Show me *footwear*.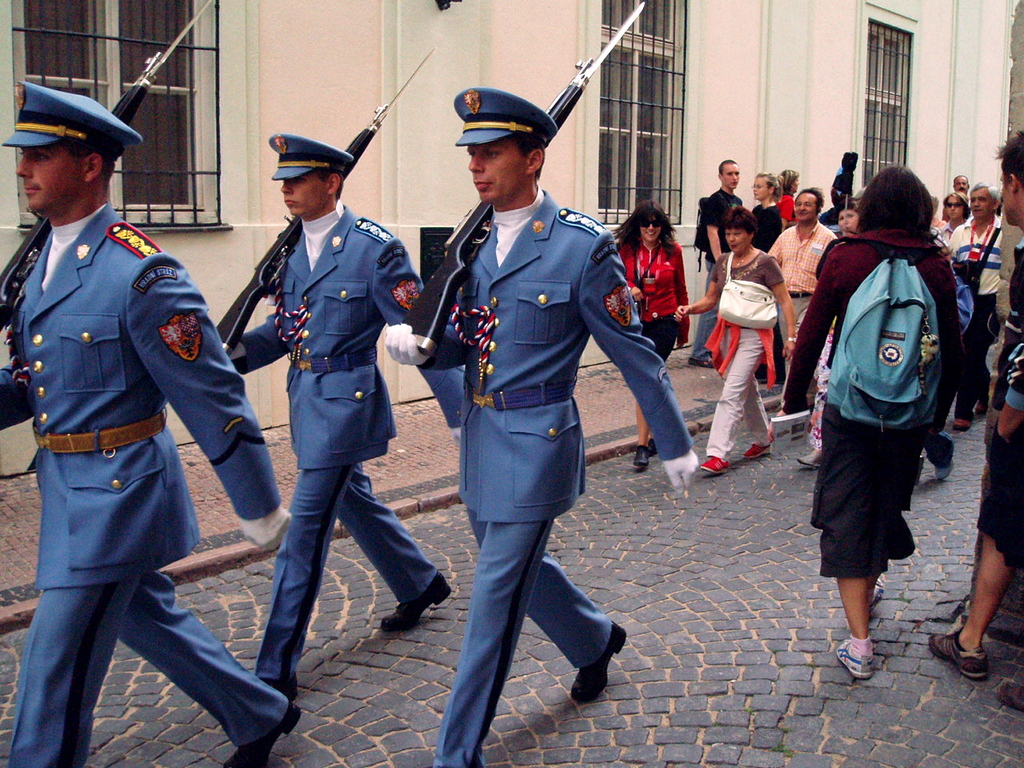
*footwear* is here: x1=934 y1=431 x2=960 y2=482.
